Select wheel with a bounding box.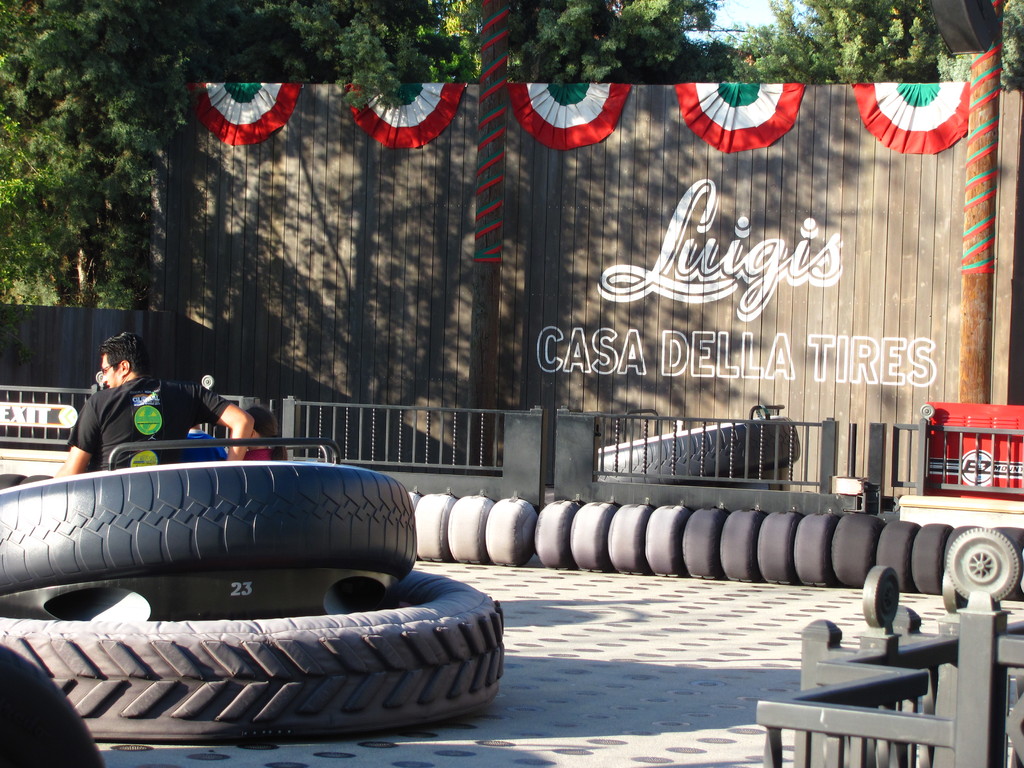
531,500,580,563.
